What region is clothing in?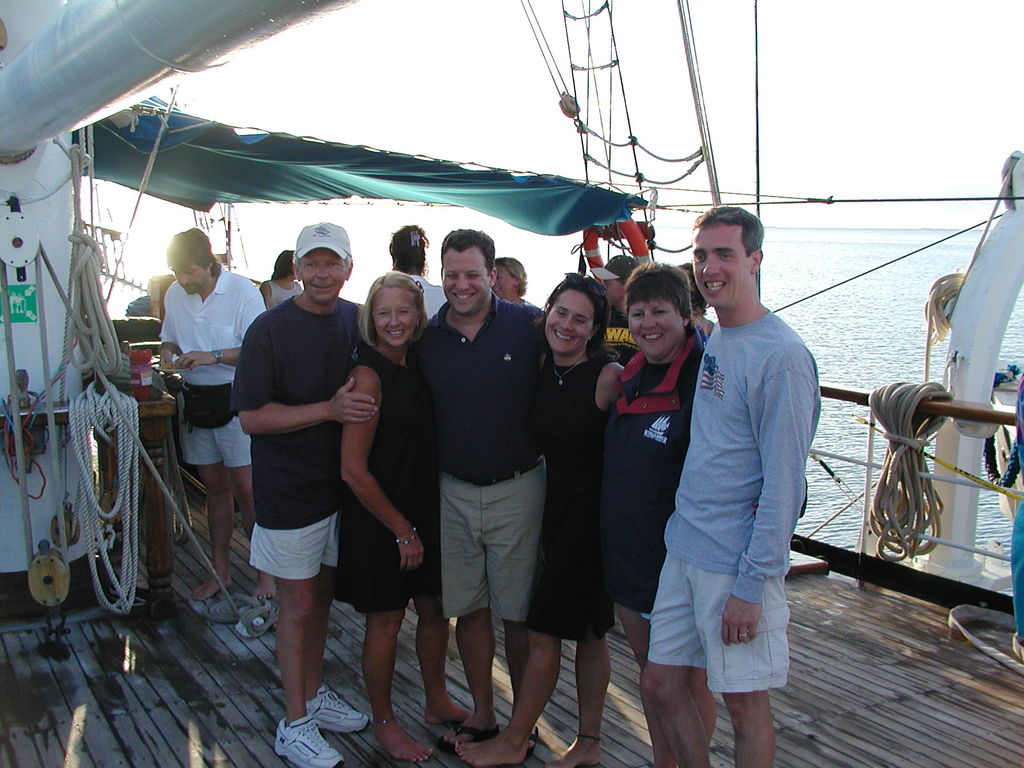
locate(595, 305, 632, 374).
